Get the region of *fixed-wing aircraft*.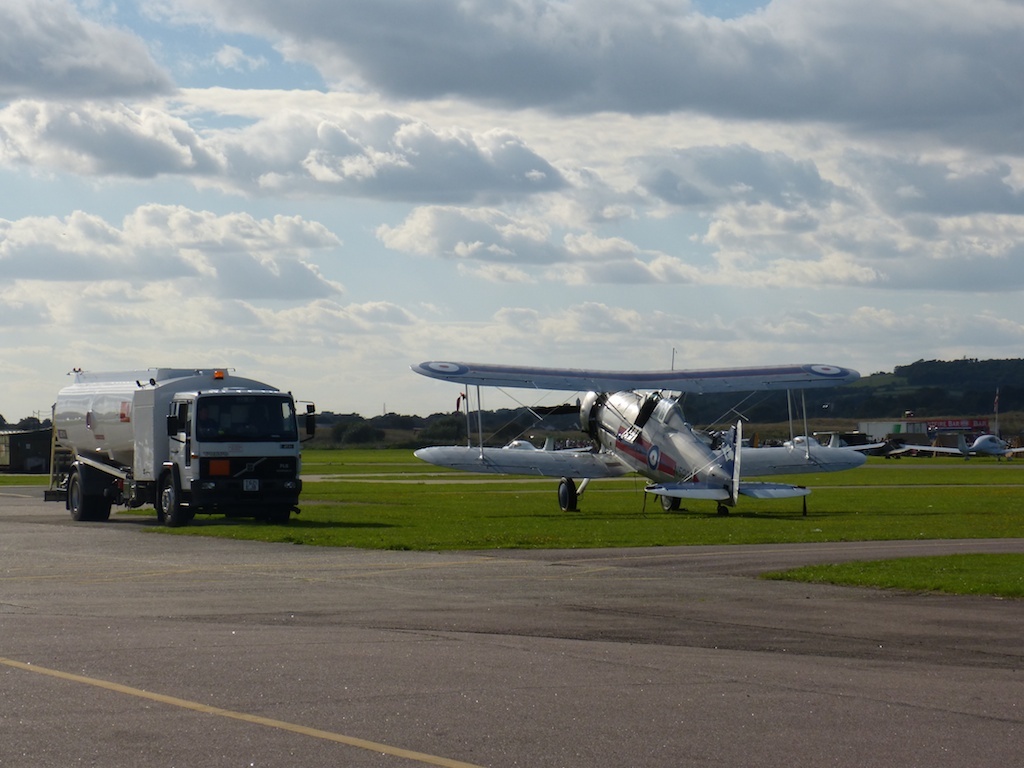
(410, 351, 872, 513).
